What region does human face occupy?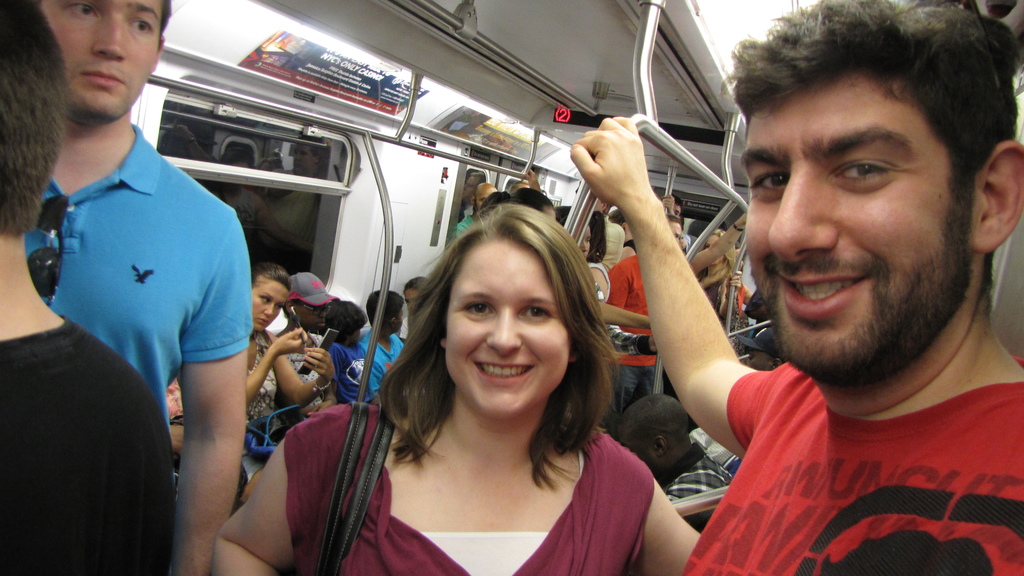
397, 311, 404, 331.
